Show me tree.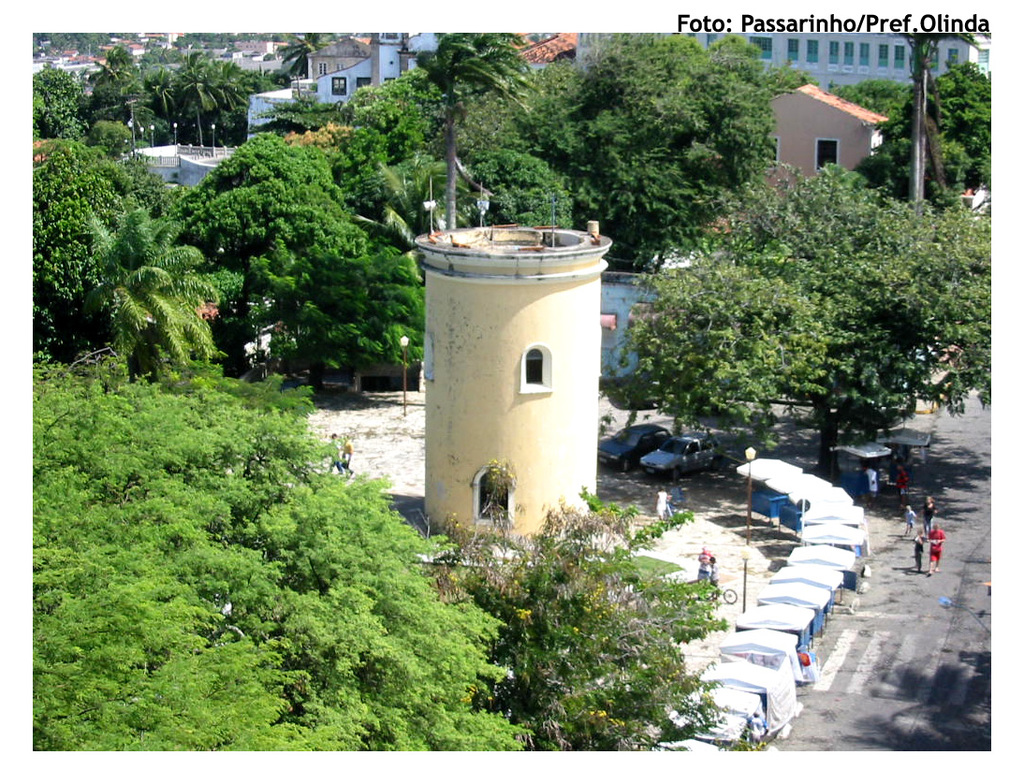
tree is here: (35,146,147,332).
